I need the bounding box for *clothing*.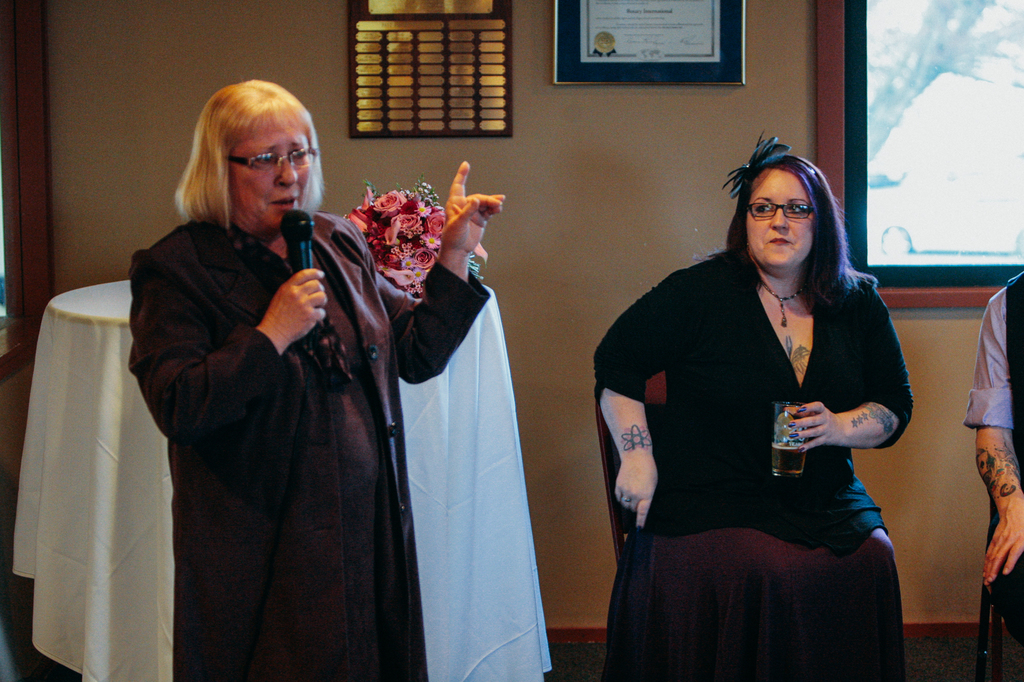
Here it is: bbox=[608, 227, 915, 637].
